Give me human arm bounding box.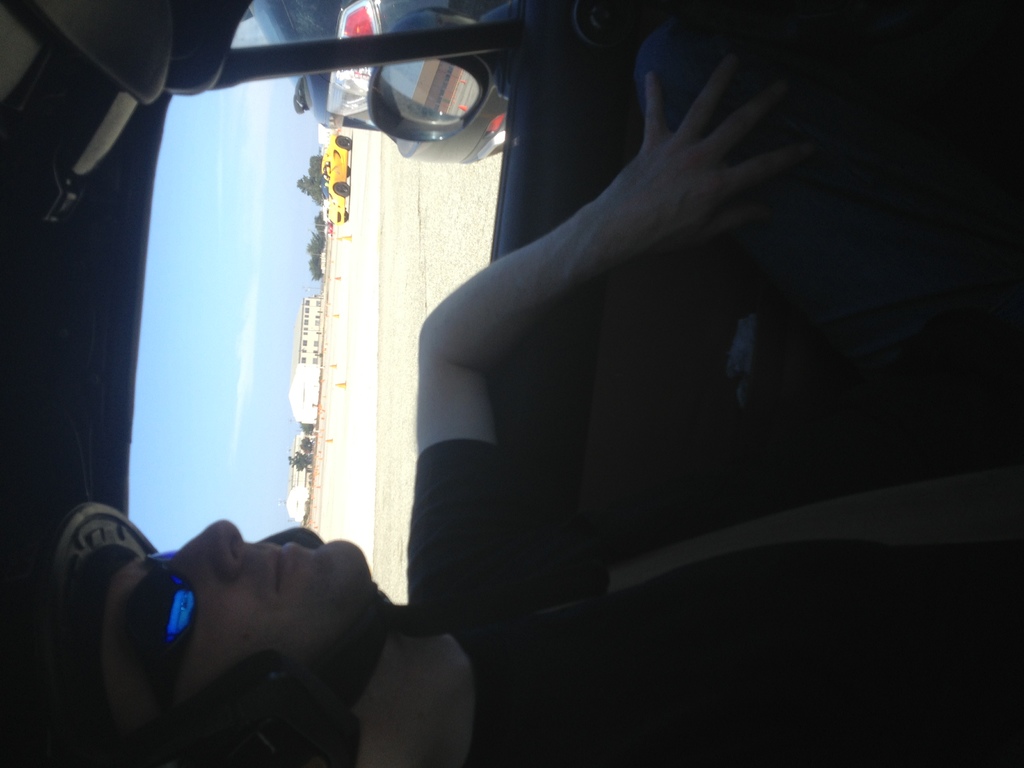
x1=425 y1=77 x2=783 y2=580.
